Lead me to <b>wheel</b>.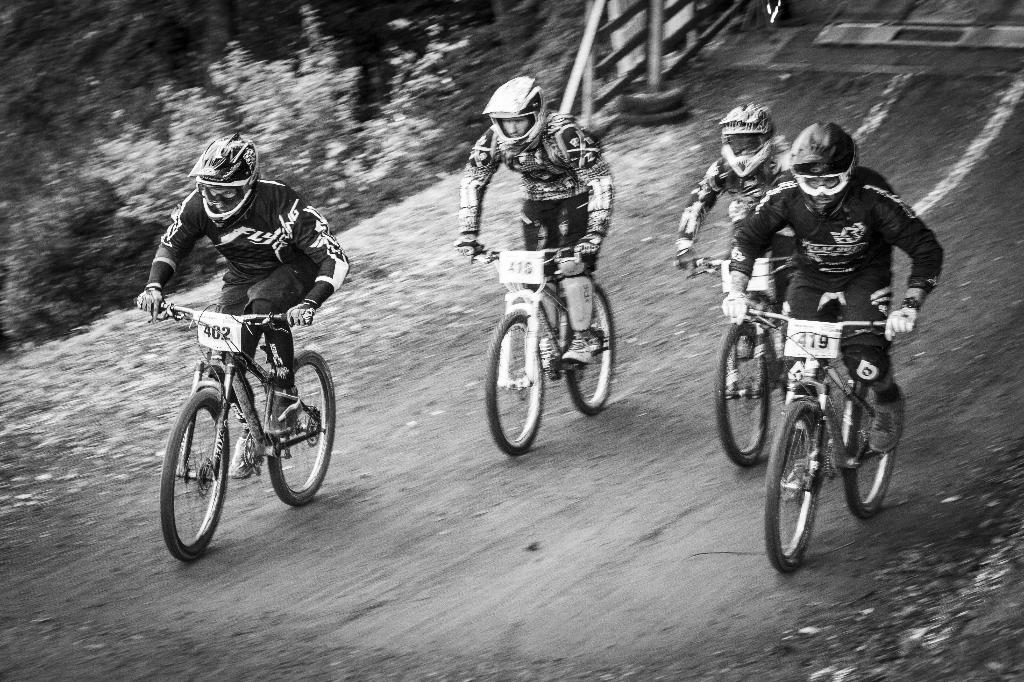
Lead to left=270, top=350, right=336, bottom=507.
